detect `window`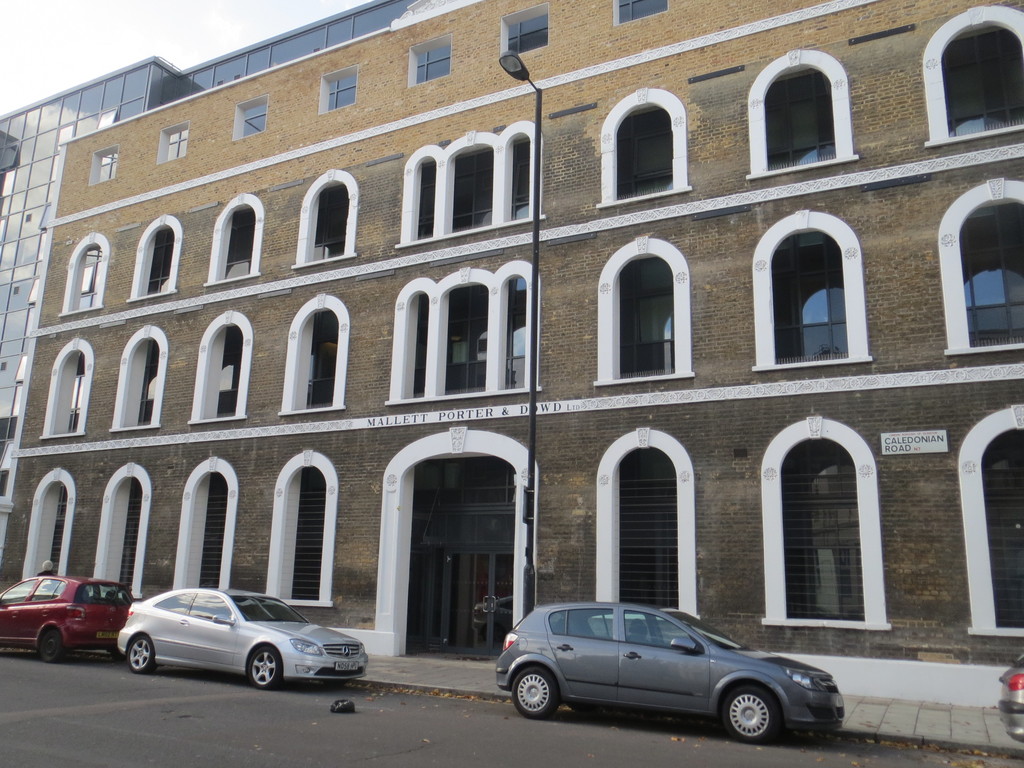
616 253 675 376
